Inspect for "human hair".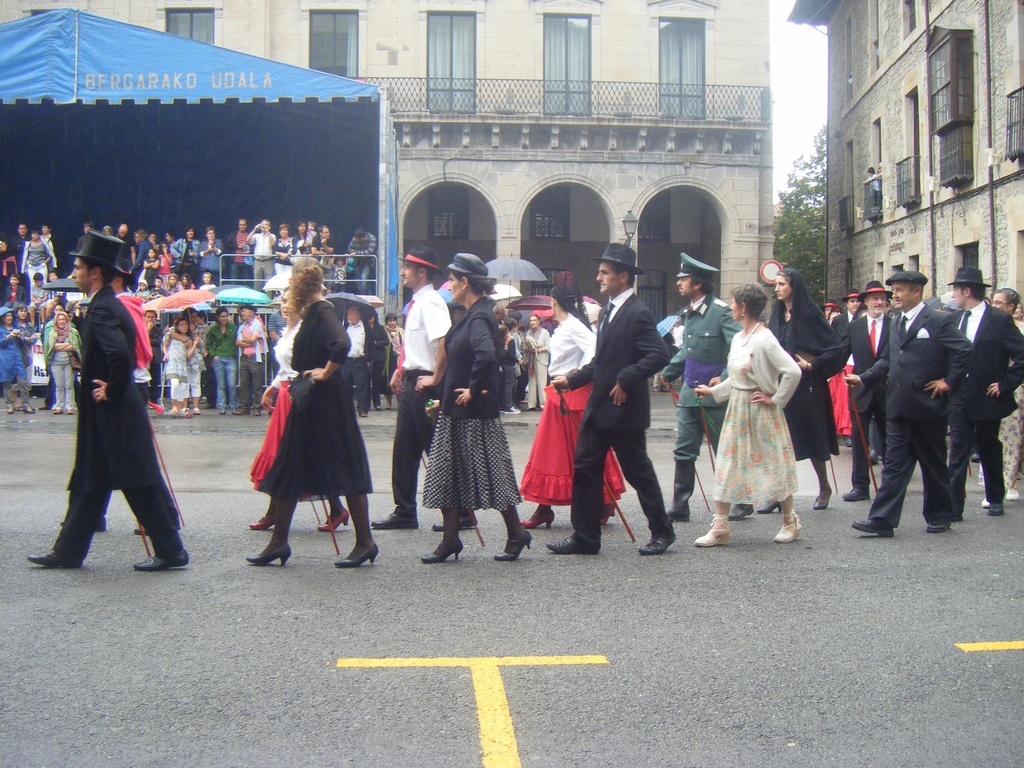
Inspection: rect(492, 305, 497, 318).
